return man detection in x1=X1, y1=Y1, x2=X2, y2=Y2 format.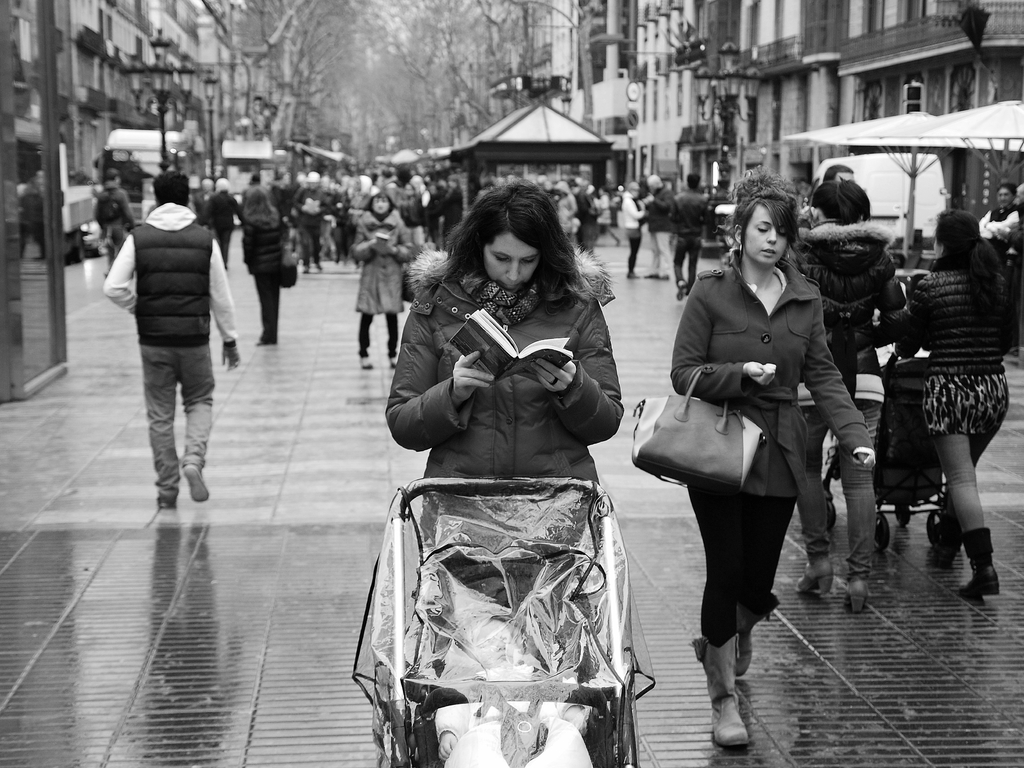
x1=975, y1=186, x2=1023, y2=318.
